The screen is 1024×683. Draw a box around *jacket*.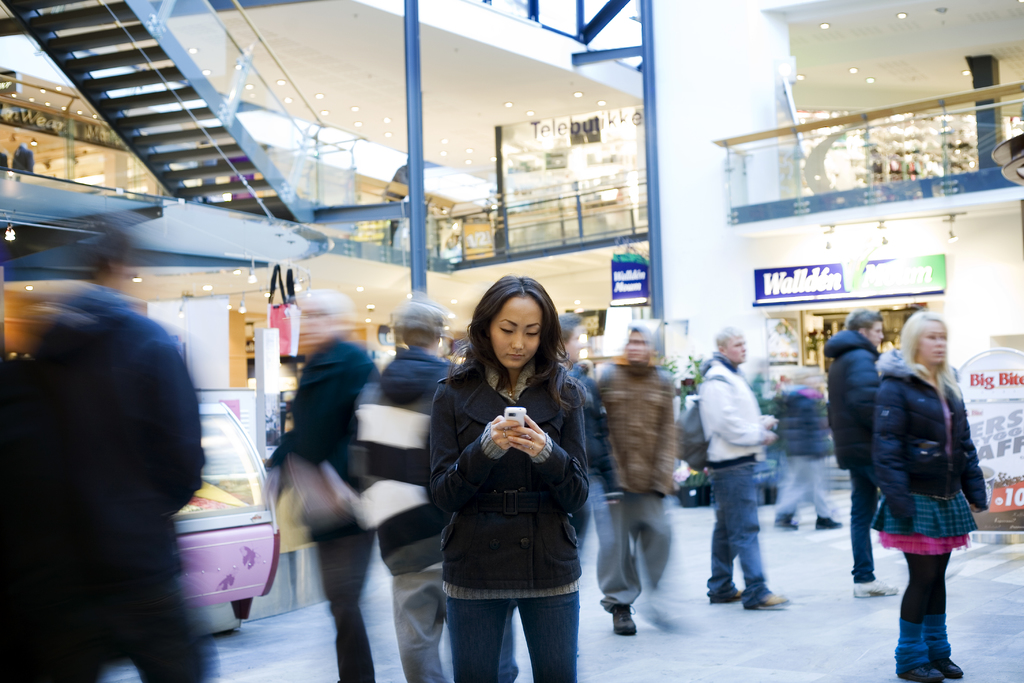
593,366,674,497.
